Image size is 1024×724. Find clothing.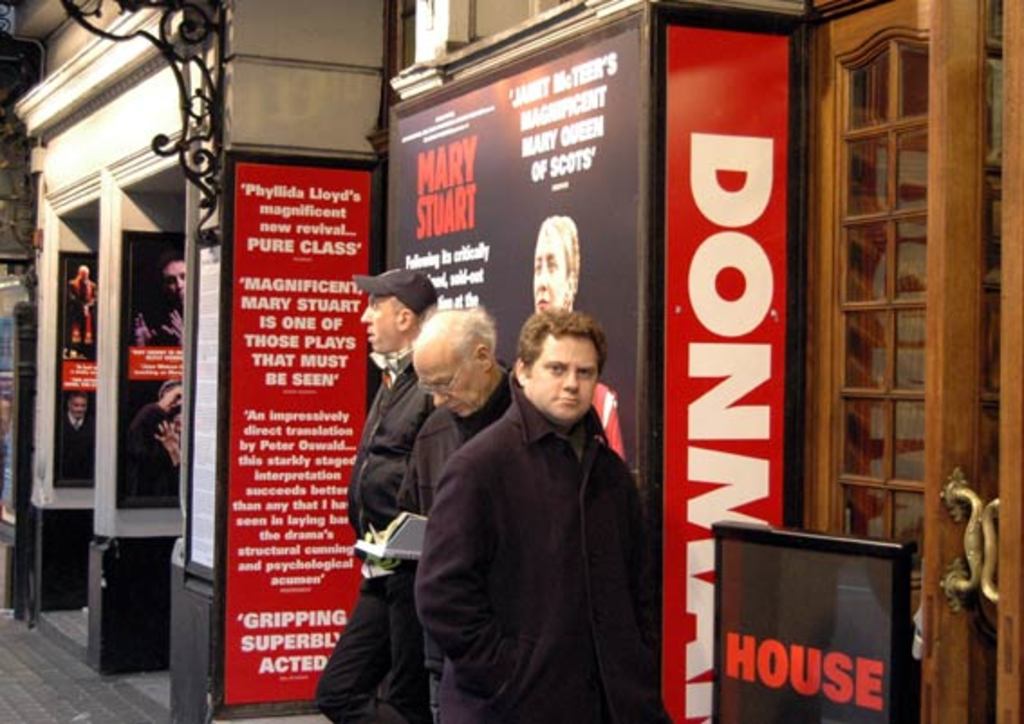
(309,329,437,722).
